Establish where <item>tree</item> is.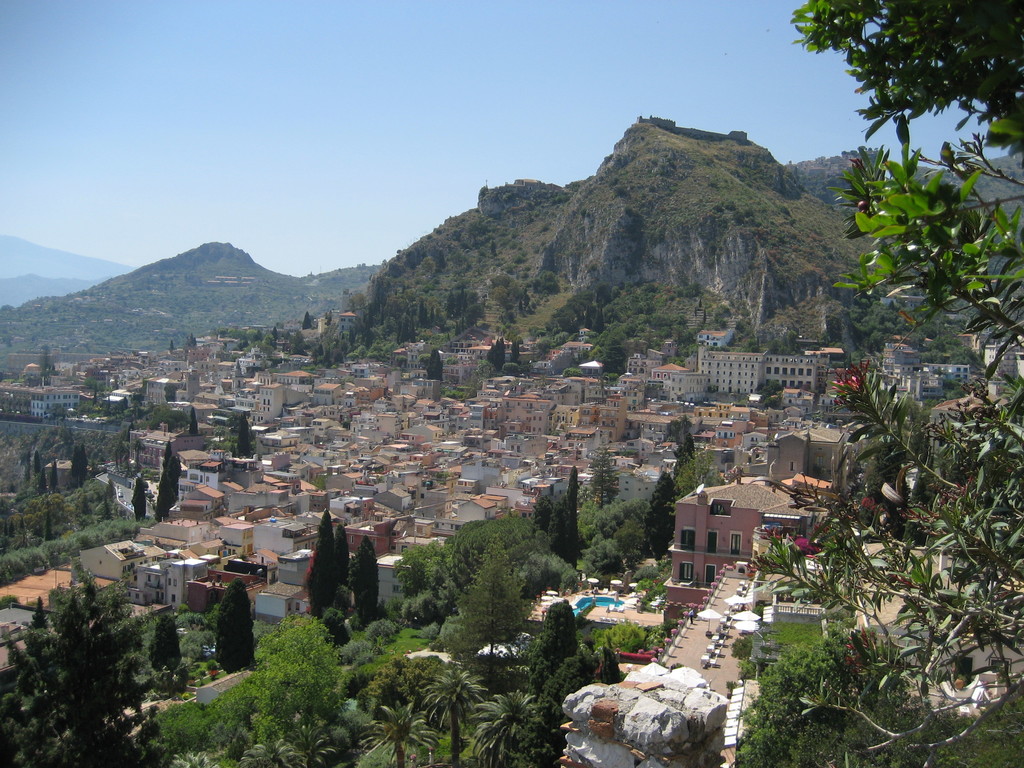
Established at {"x1": 188, "y1": 334, "x2": 198, "y2": 350}.
